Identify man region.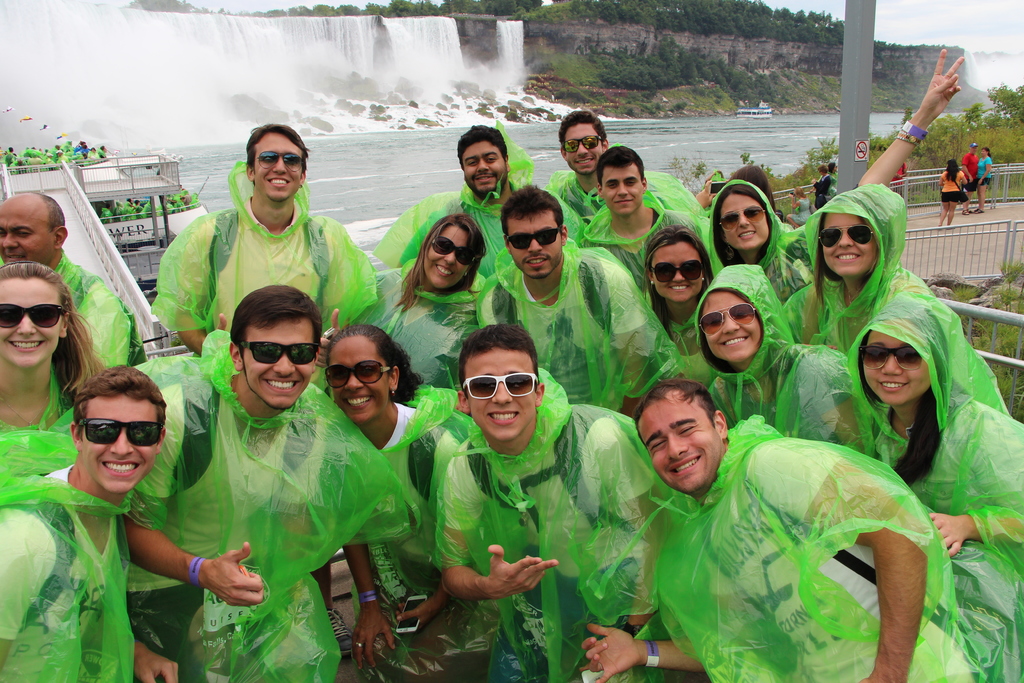
Region: rect(961, 145, 980, 215).
